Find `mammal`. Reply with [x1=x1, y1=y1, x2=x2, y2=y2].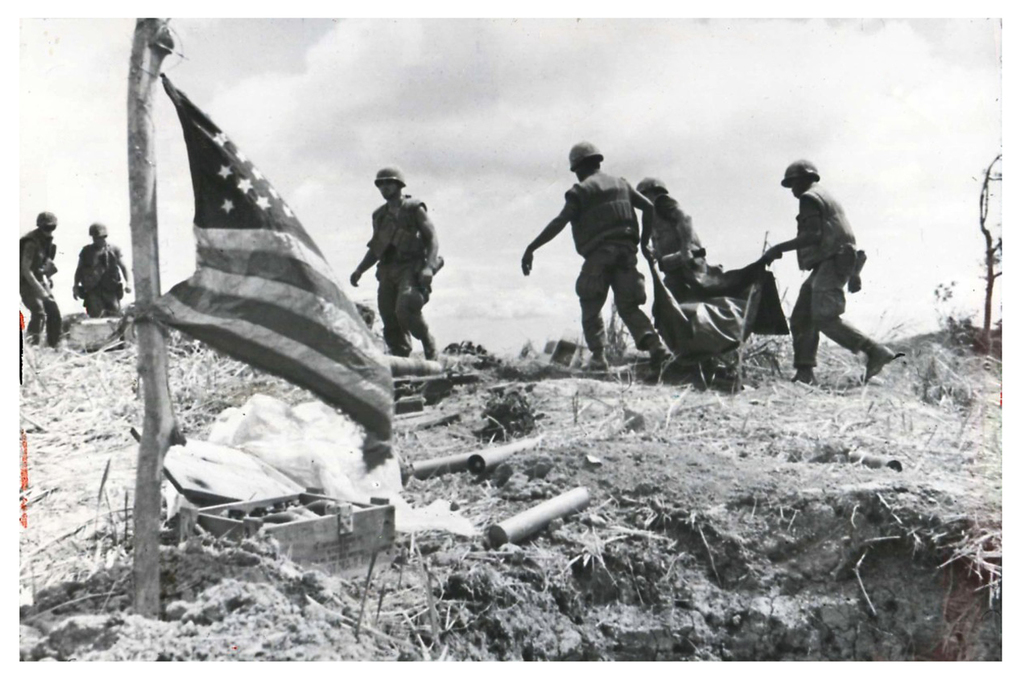
[x1=18, y1=213, x2=65, y2=349].
